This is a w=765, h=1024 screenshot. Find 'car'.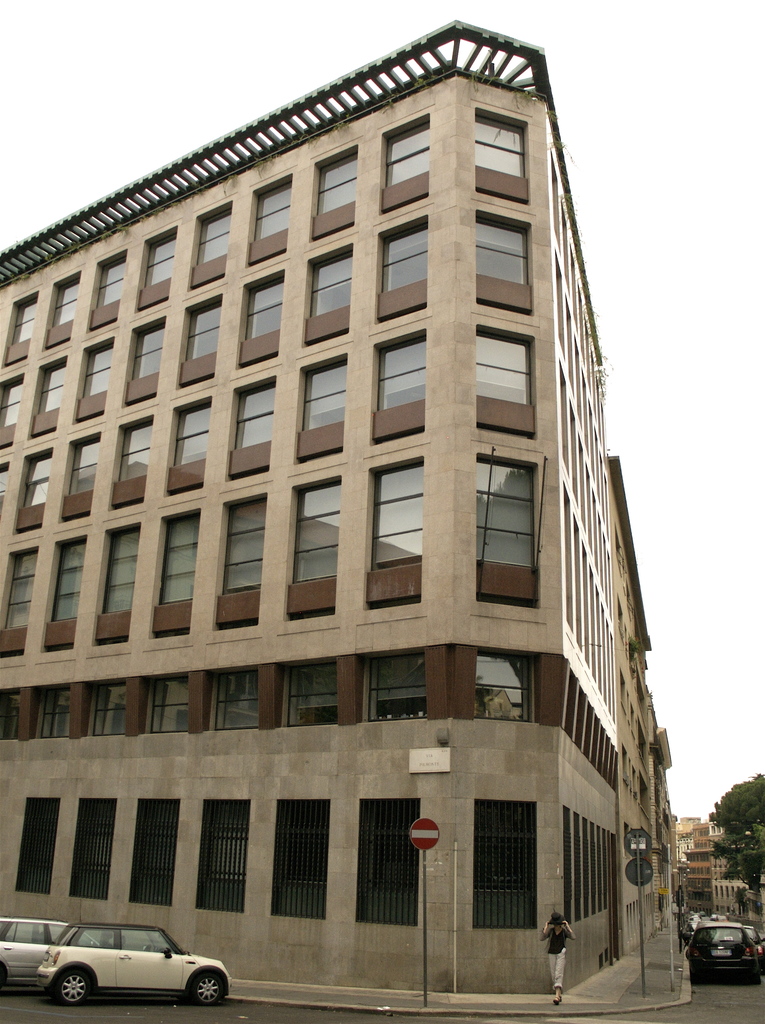
Bounding box: {"left": 0, "top": 914, "right": 131, "bottom": 998}.
